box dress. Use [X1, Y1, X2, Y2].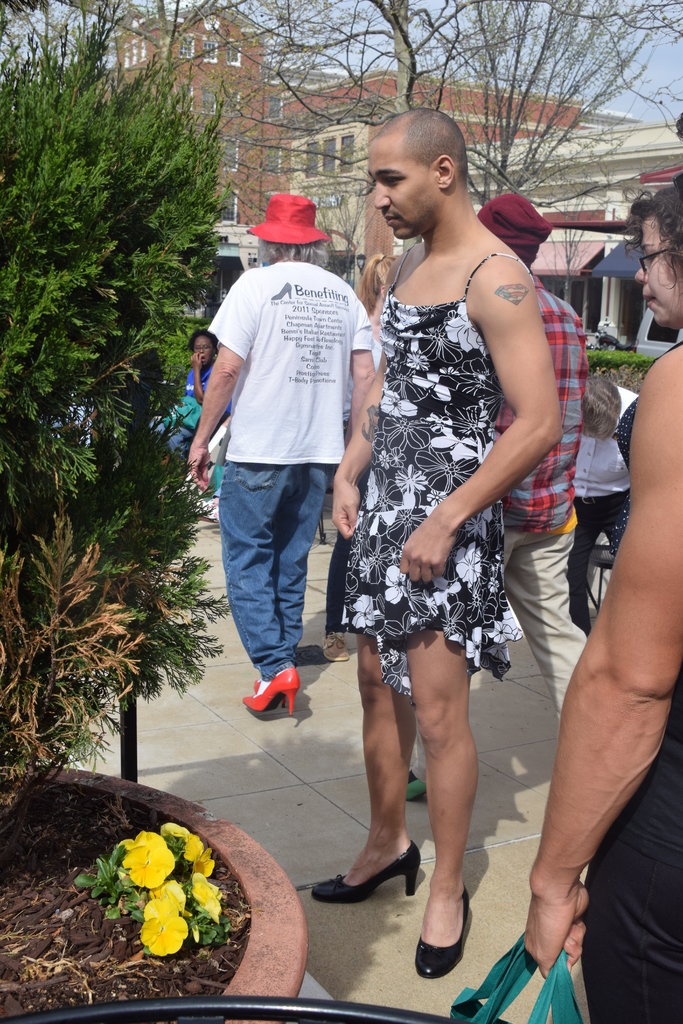
[334, 251, 523, 698].
